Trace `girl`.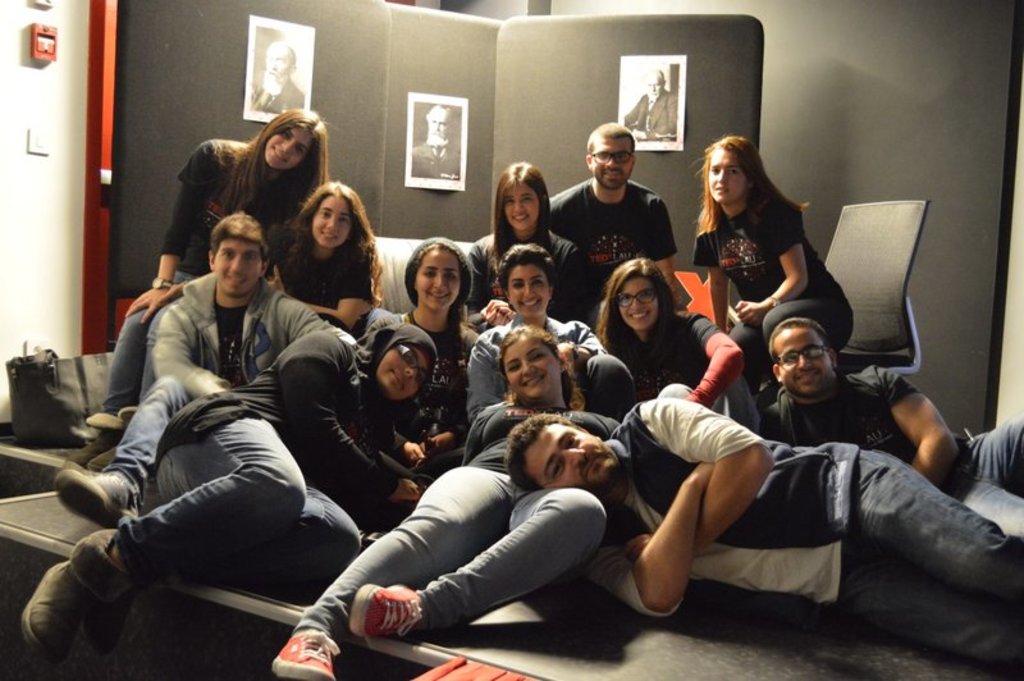
Traced to 65 111 326 460.
